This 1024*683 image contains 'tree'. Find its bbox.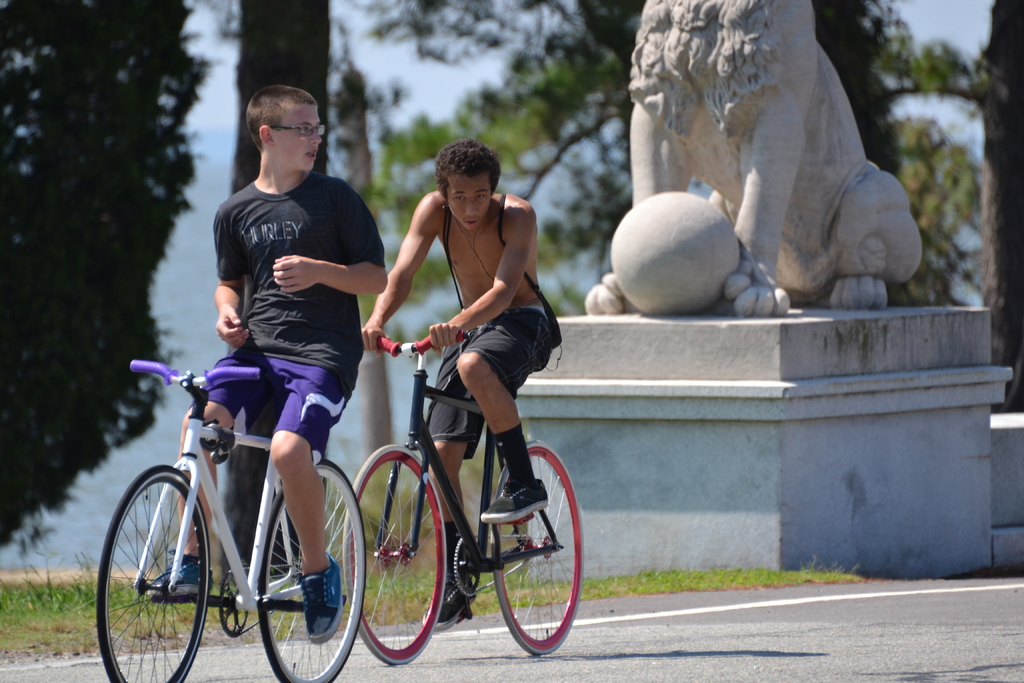
(x1=0, y1=0, x2=220, y2=554).
